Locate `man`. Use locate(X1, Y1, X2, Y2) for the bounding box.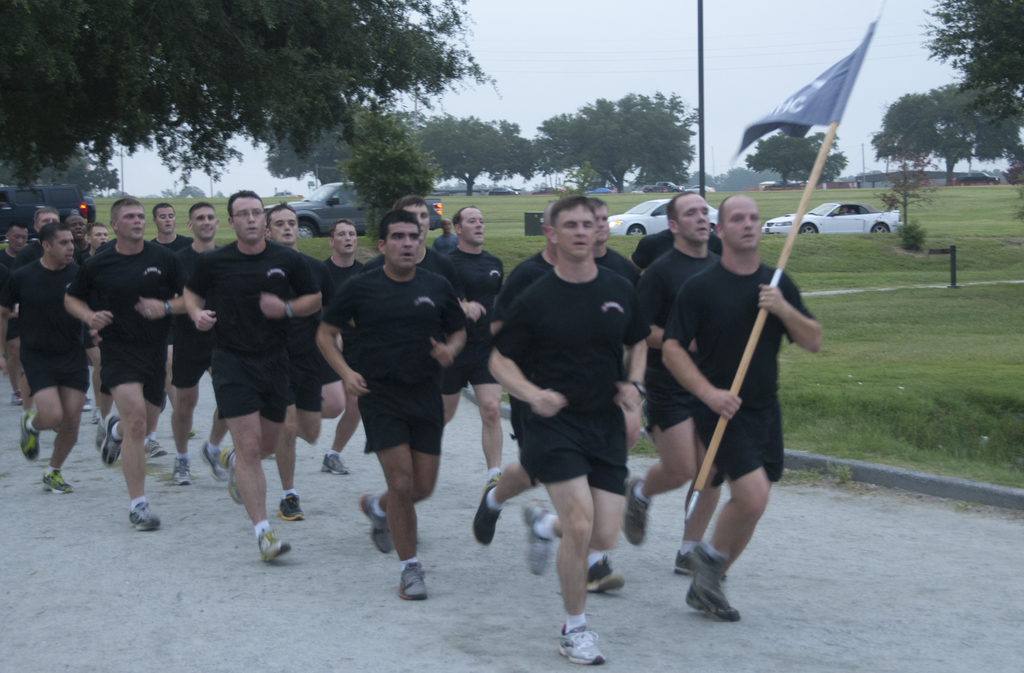
locate(644, 195, 826, 622).
